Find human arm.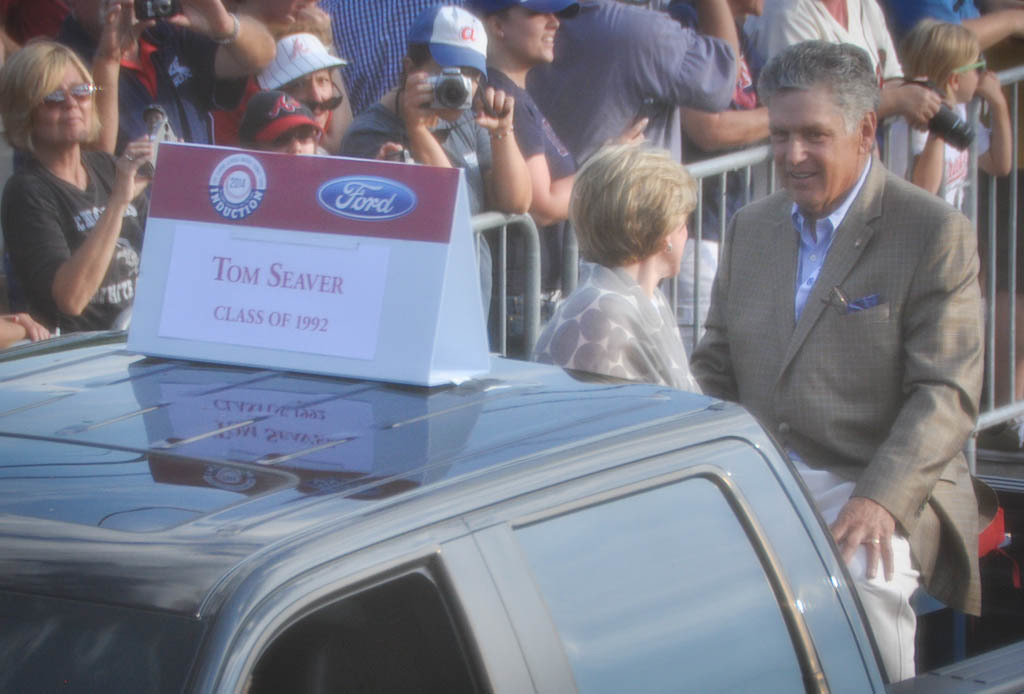
[x1=30, y1=121, x2=146, y2=319].
